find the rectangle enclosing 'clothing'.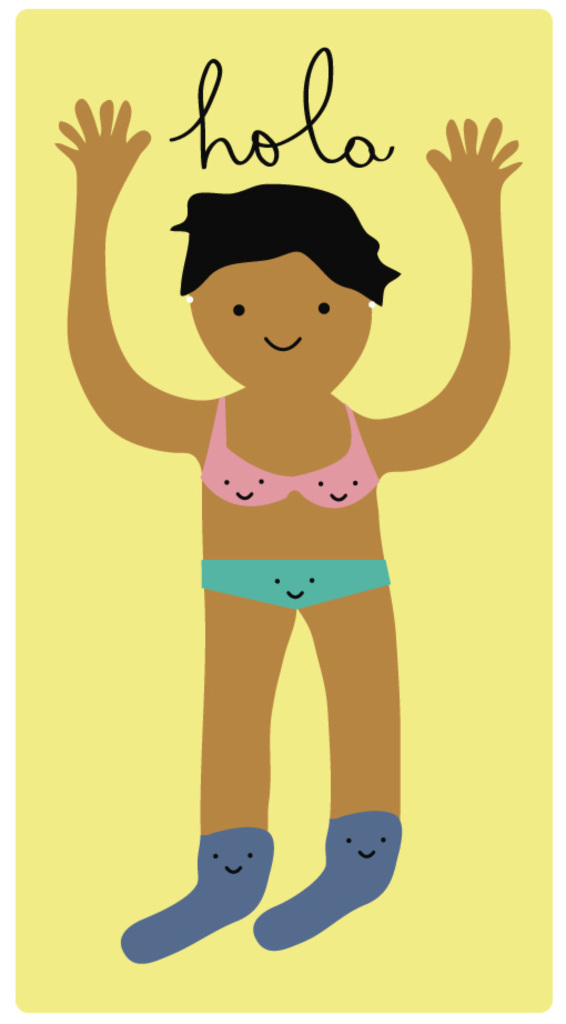
locate(205, 553, 394, 612).
